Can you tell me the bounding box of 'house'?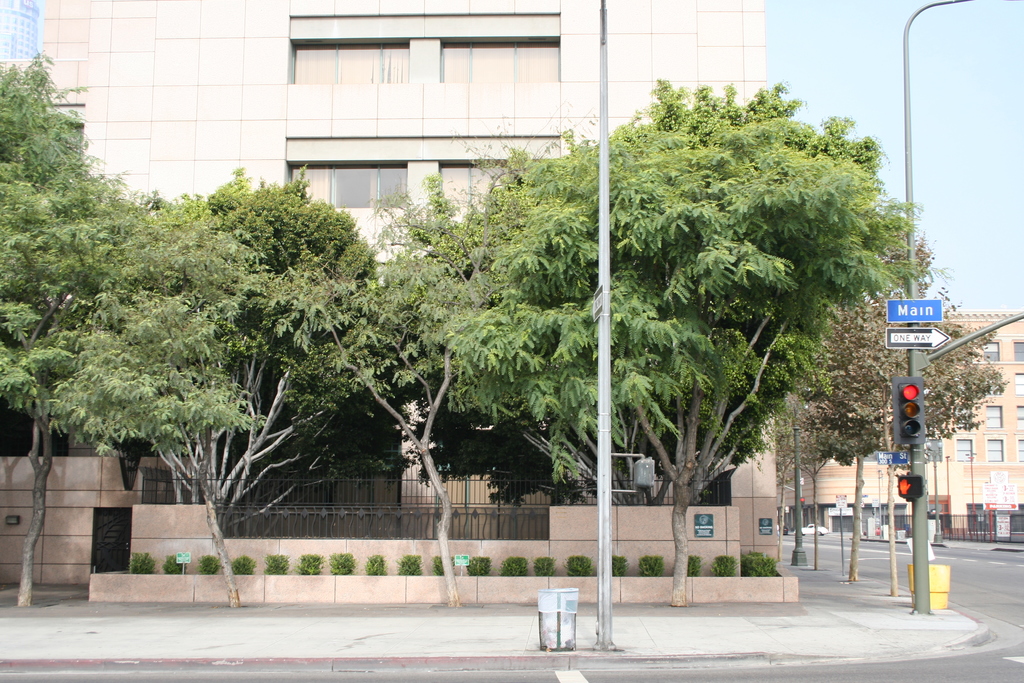
box=[817, 308, 1023, 520].
